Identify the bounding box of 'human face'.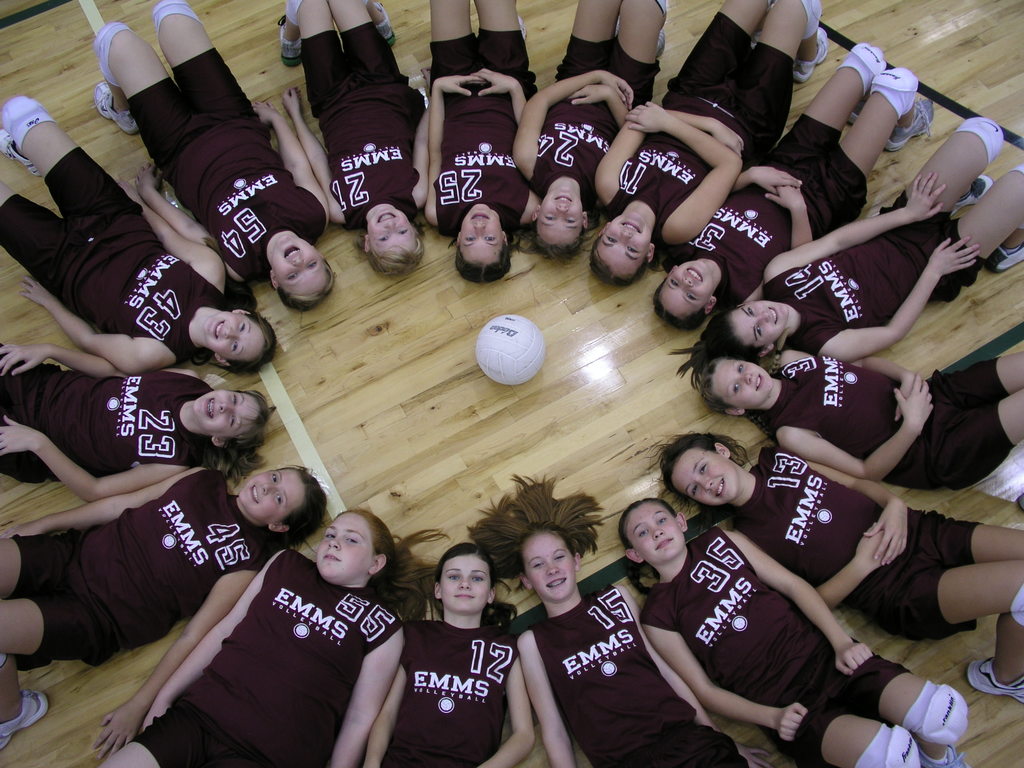
Rect(710, 355, 776, 409).
